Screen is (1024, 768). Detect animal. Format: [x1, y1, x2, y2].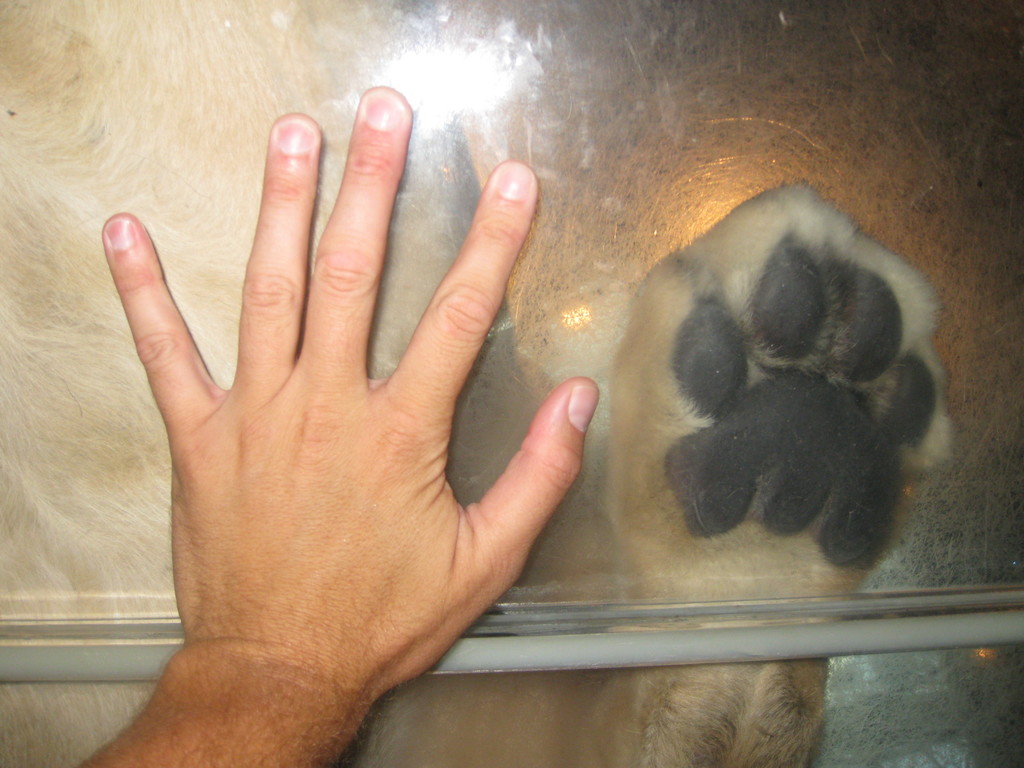
[0, 0, 952, 767].
